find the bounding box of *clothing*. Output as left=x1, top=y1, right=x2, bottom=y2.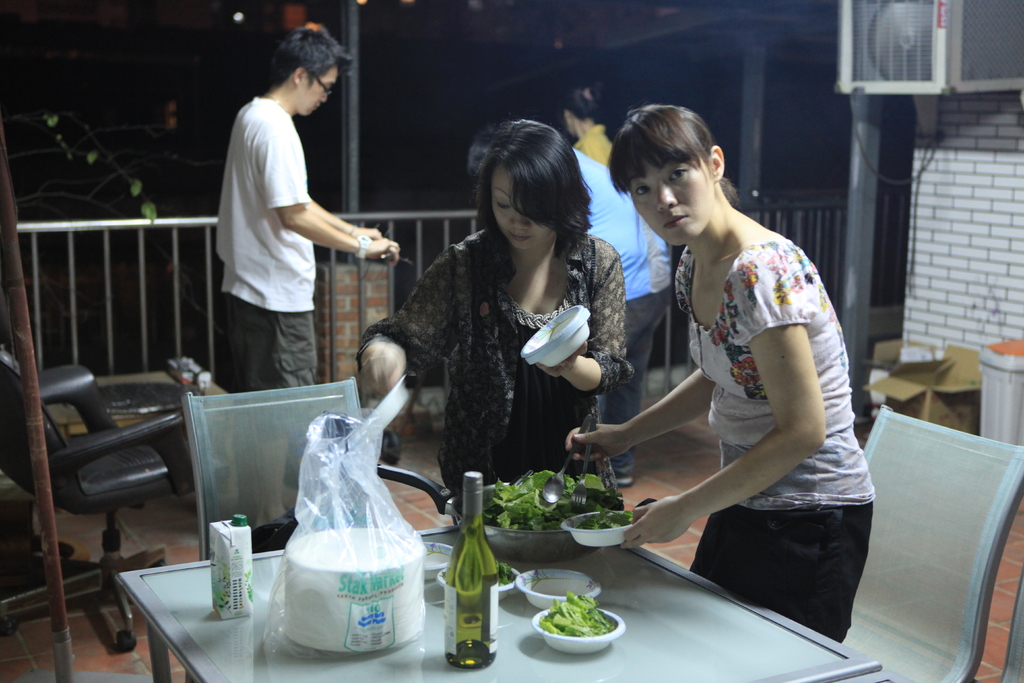
left=568, top=142, right=674, bottom=474.
